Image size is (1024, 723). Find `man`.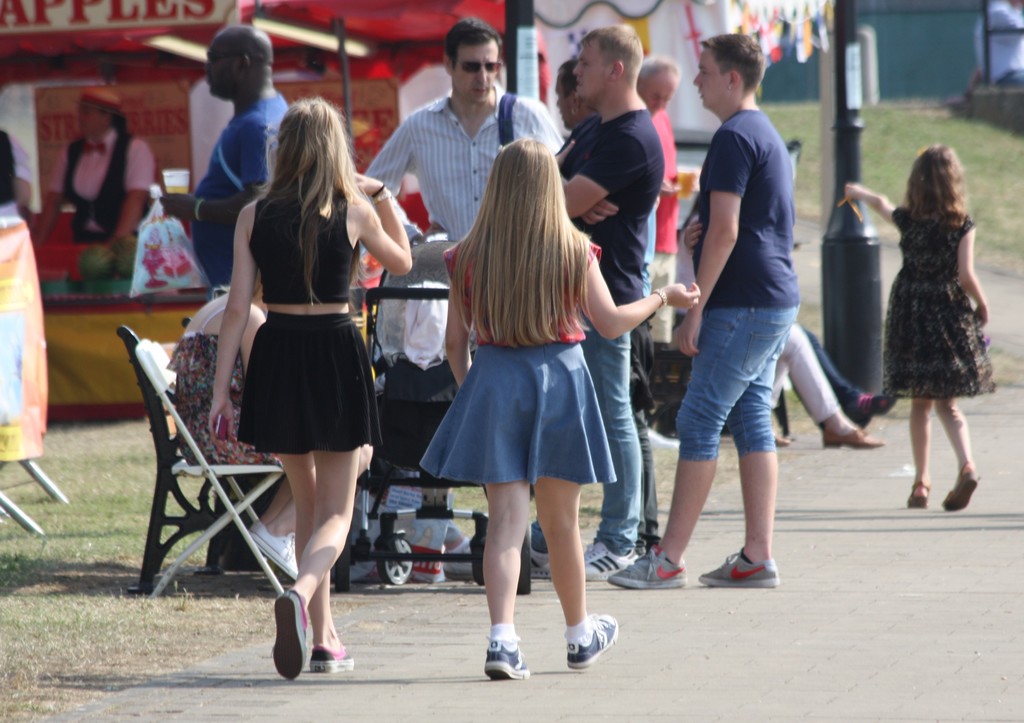
bbox=(371, 40, 527, 242).
